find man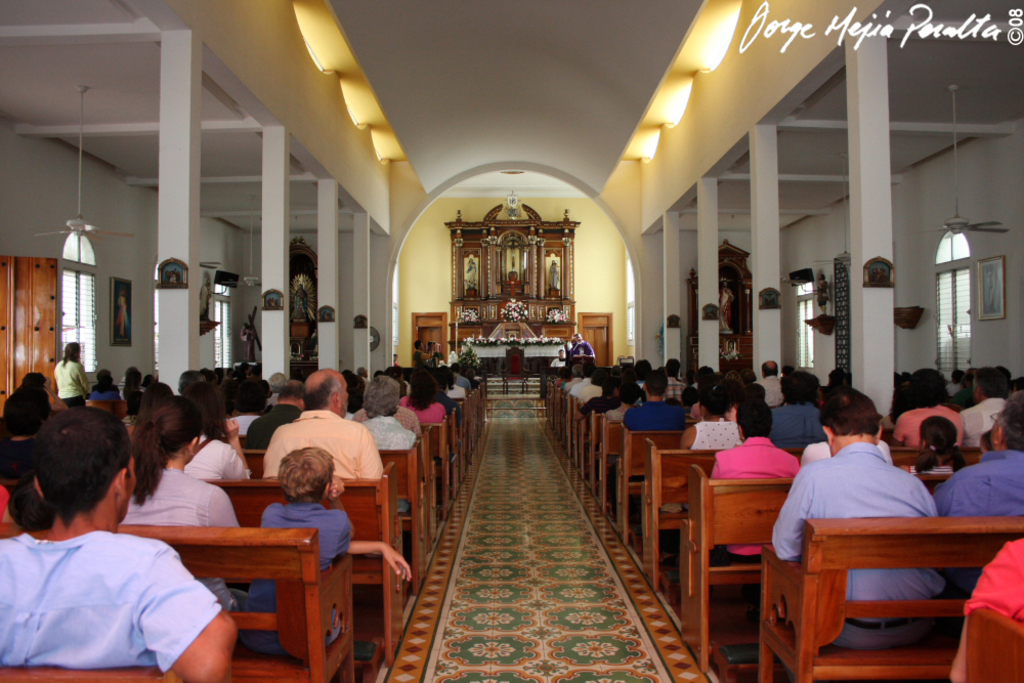
select_region(571, 331, 594, 358)
